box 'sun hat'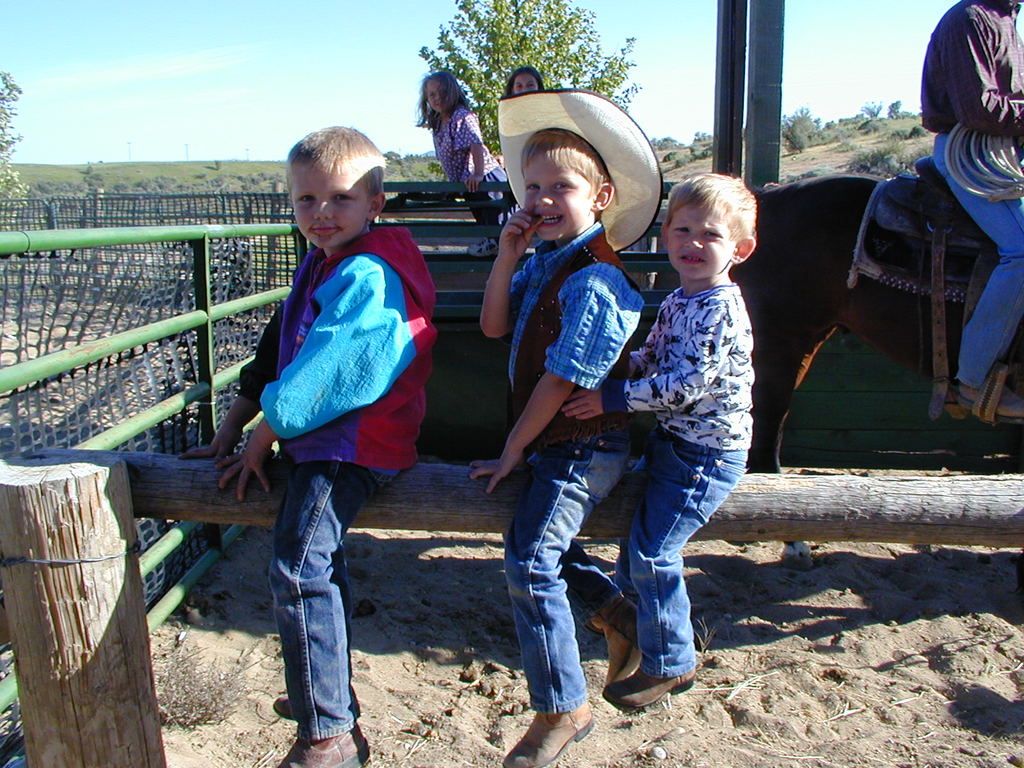
locate(497, 93, 665, 257)
